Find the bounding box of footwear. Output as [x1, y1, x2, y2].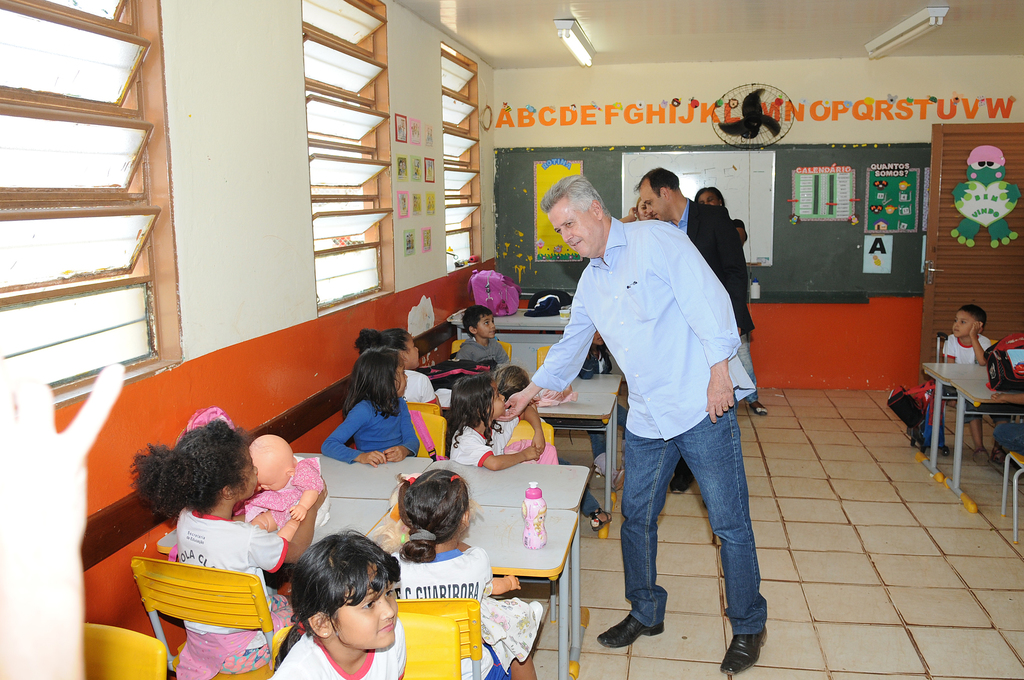
[972, 449, 991, 467].
